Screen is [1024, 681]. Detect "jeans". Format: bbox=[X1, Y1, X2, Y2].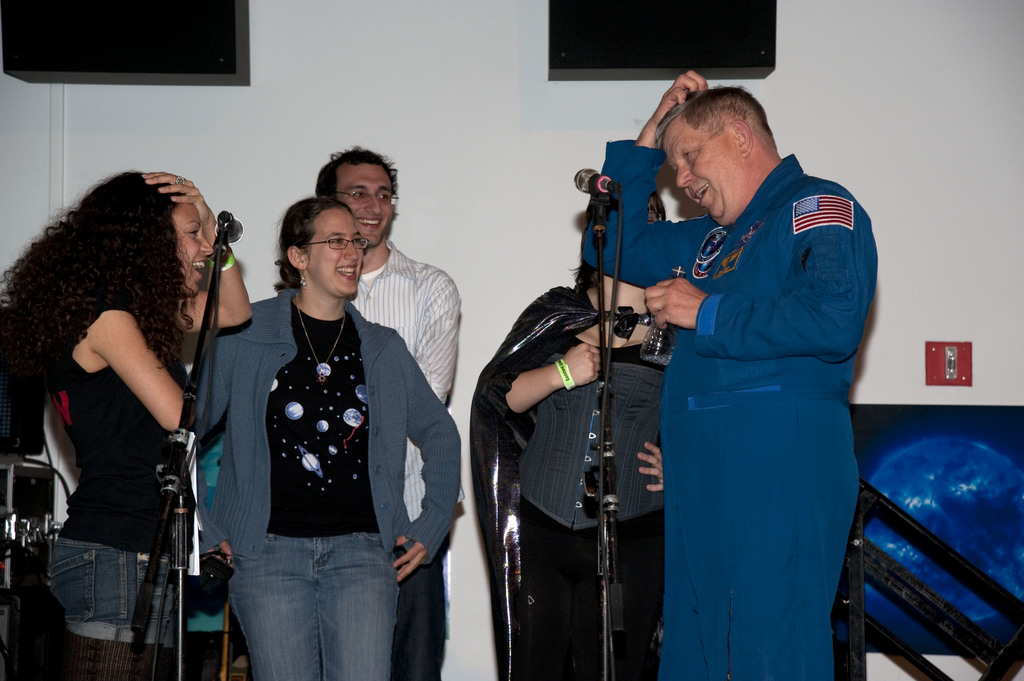
bbox=[39, 531, 194, 648].
